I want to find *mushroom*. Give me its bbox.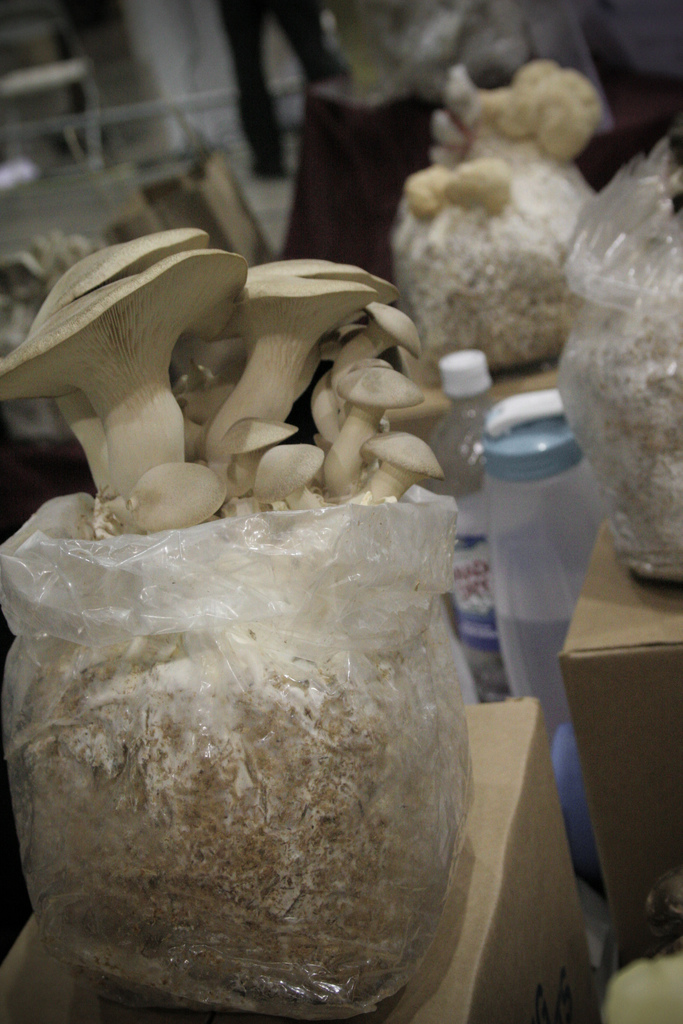
bbox=[310, 358, 431, 514].
